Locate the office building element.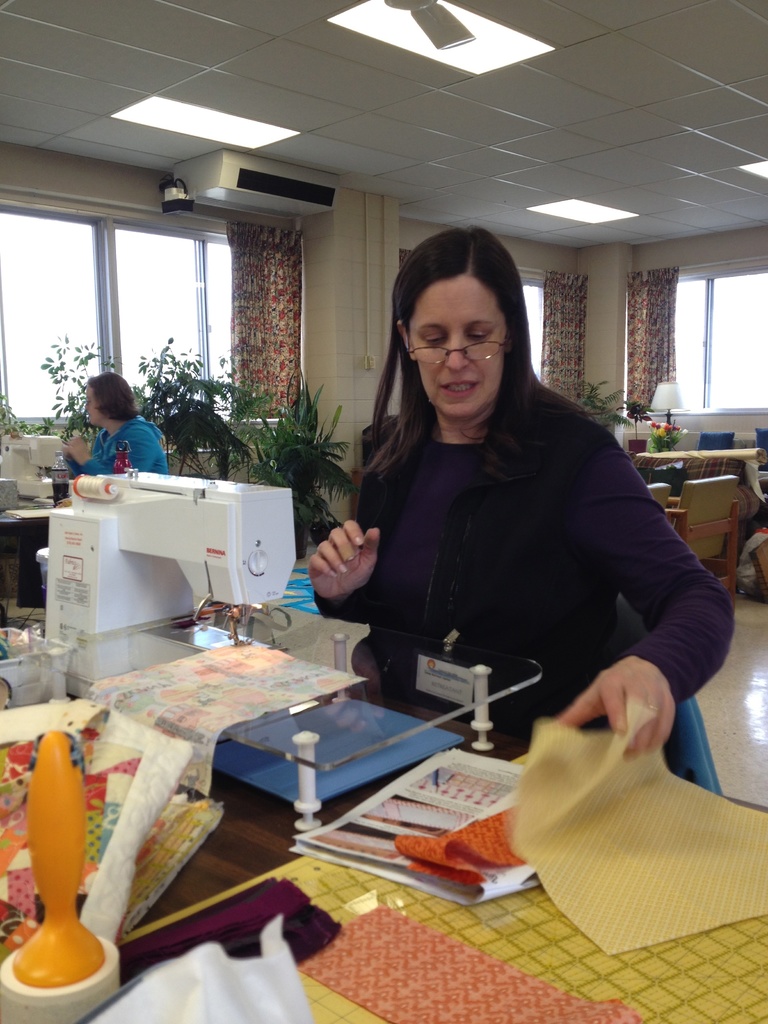
Element bbox: [29, 17, 767, 876].
